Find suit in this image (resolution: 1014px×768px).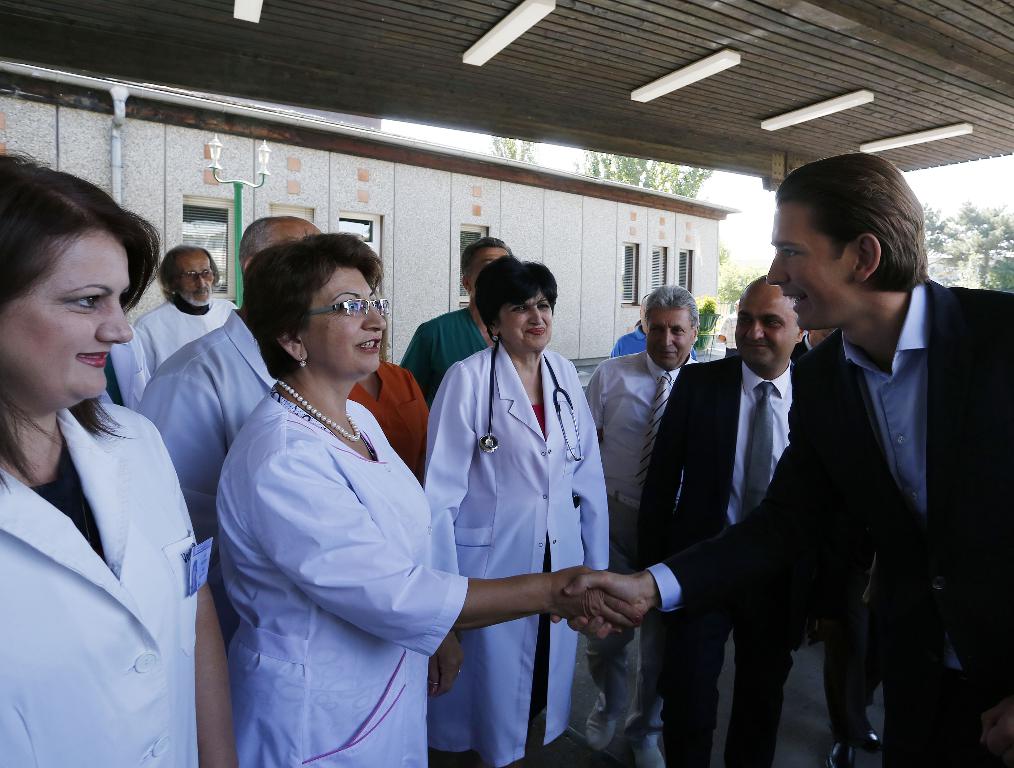
[634, 350, 814, 763].
